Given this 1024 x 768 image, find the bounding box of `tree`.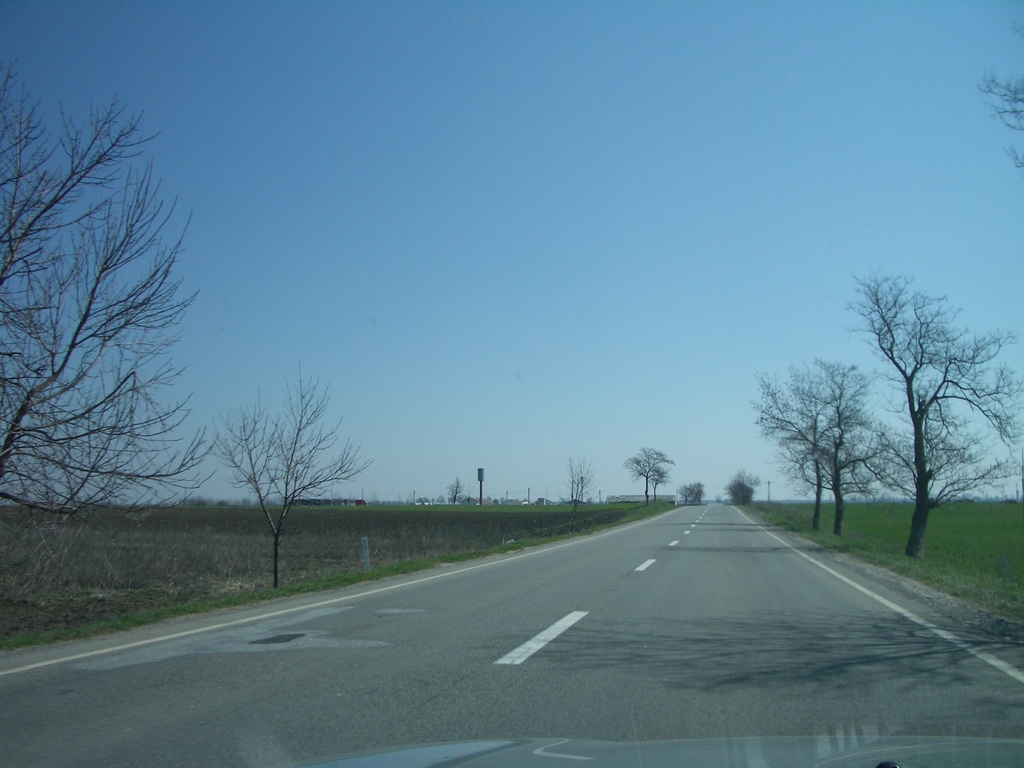
box(975, 71, 1023, 166).
